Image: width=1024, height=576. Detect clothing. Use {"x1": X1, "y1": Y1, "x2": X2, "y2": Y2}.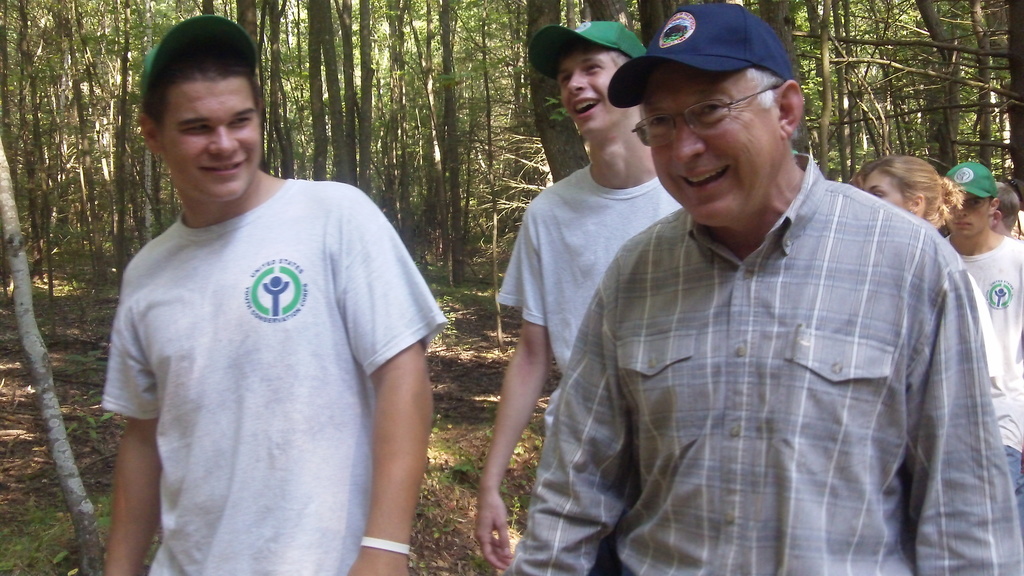
{"x1": 93, "y1": 134, "x2": 417, "y2": 563}.
